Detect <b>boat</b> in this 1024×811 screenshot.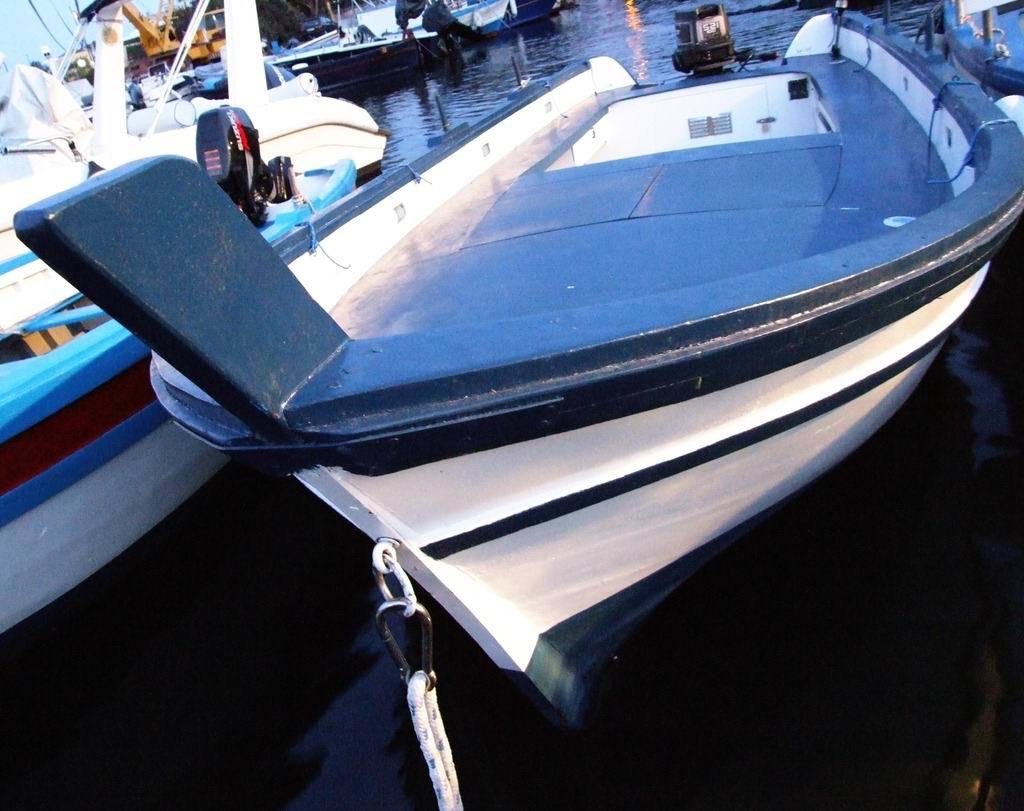
Detection: l=112, t=0, r=969, b=728.
